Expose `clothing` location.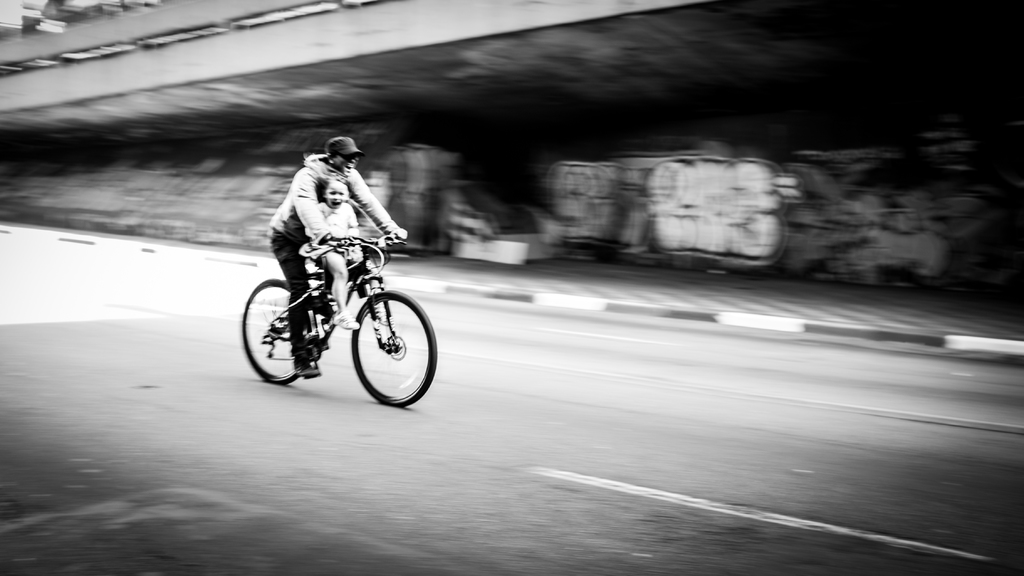
Exposed at 270,157,401,253.
